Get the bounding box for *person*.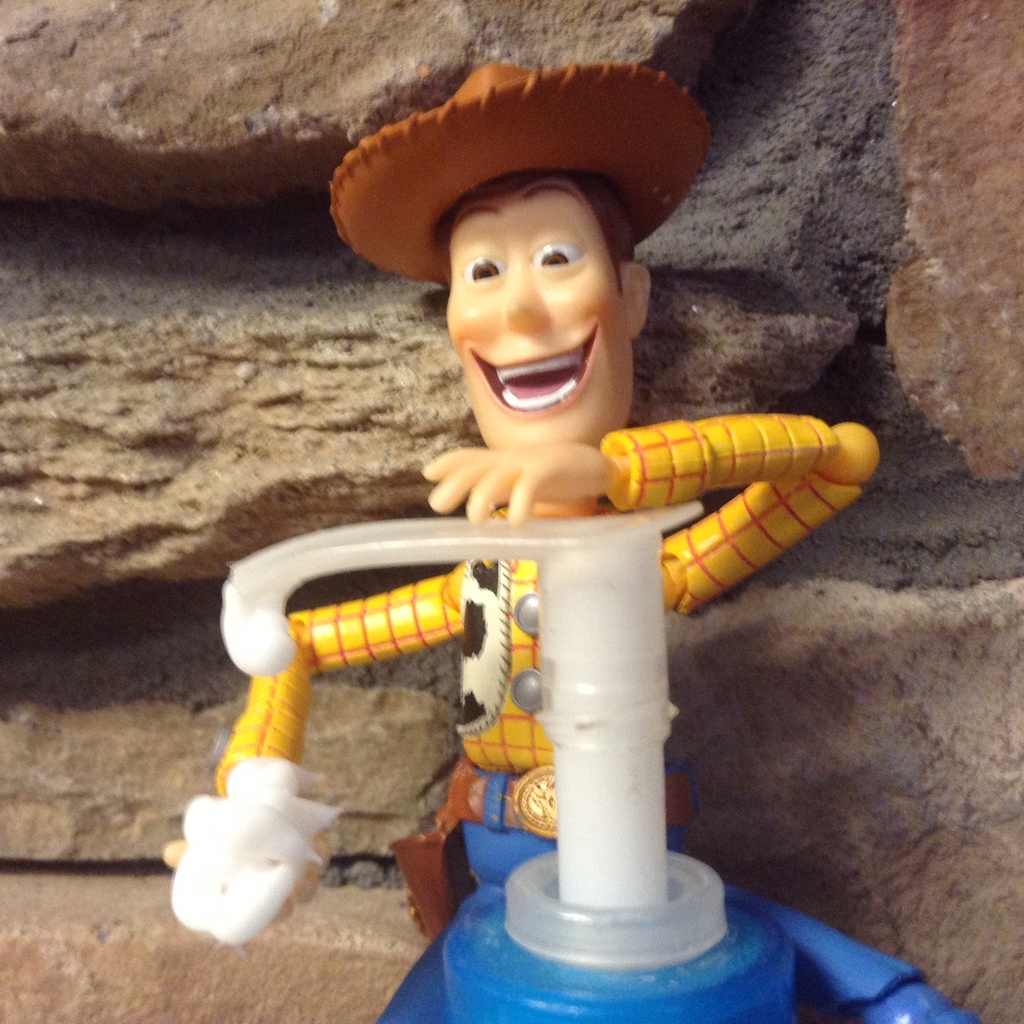
[205,85,884,977].
